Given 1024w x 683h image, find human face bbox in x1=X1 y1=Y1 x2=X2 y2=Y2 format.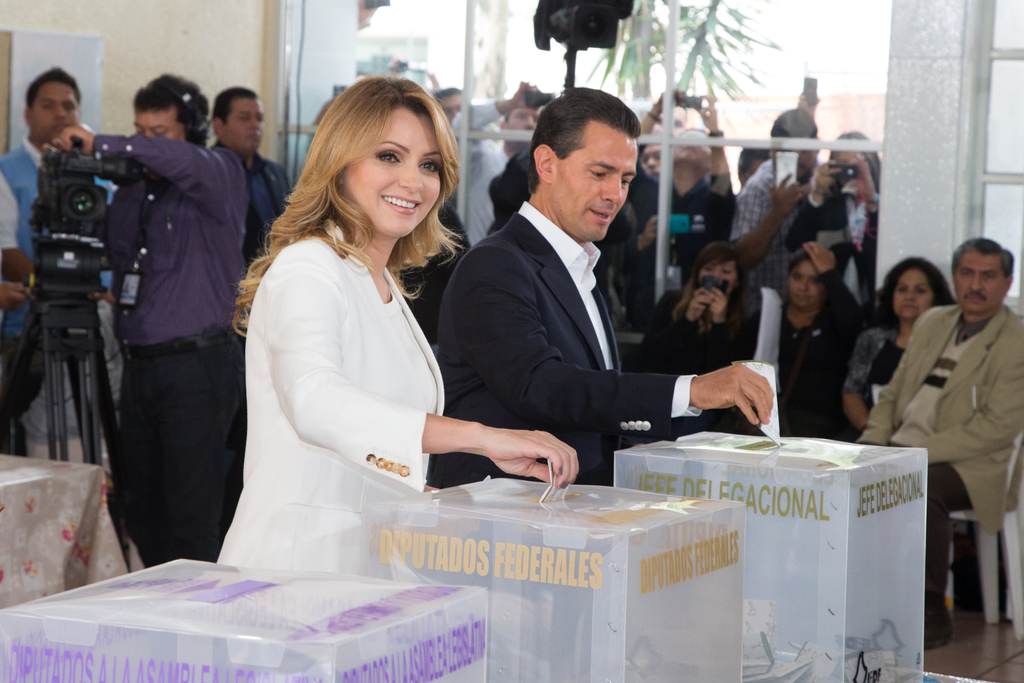
x1=225 y1=97 x2=263 y2=154.
